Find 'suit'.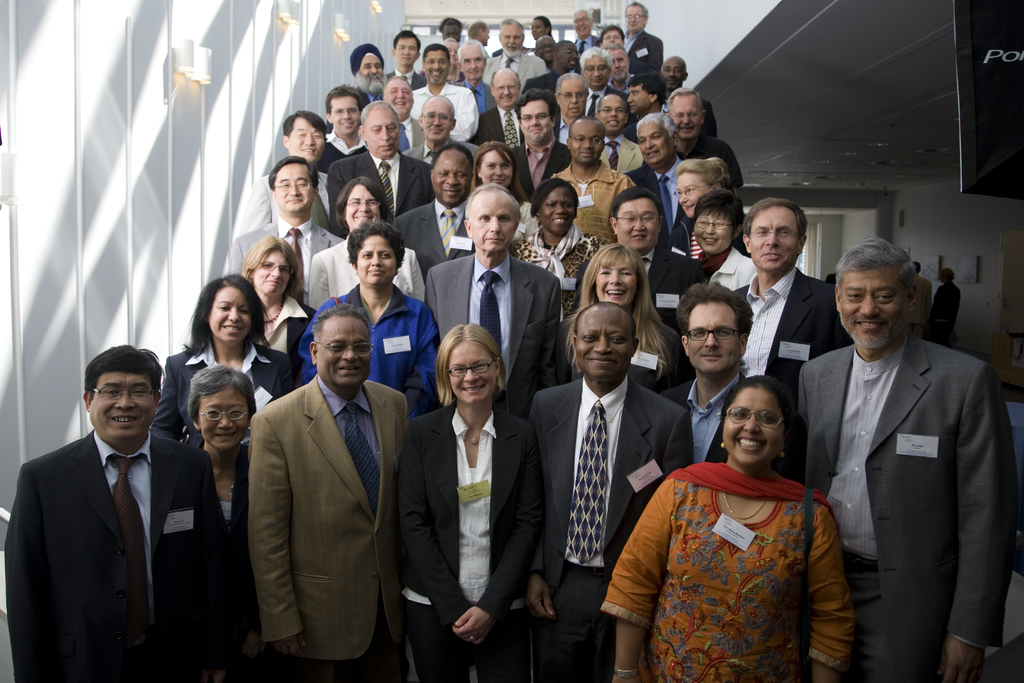
458:79:491:111.
